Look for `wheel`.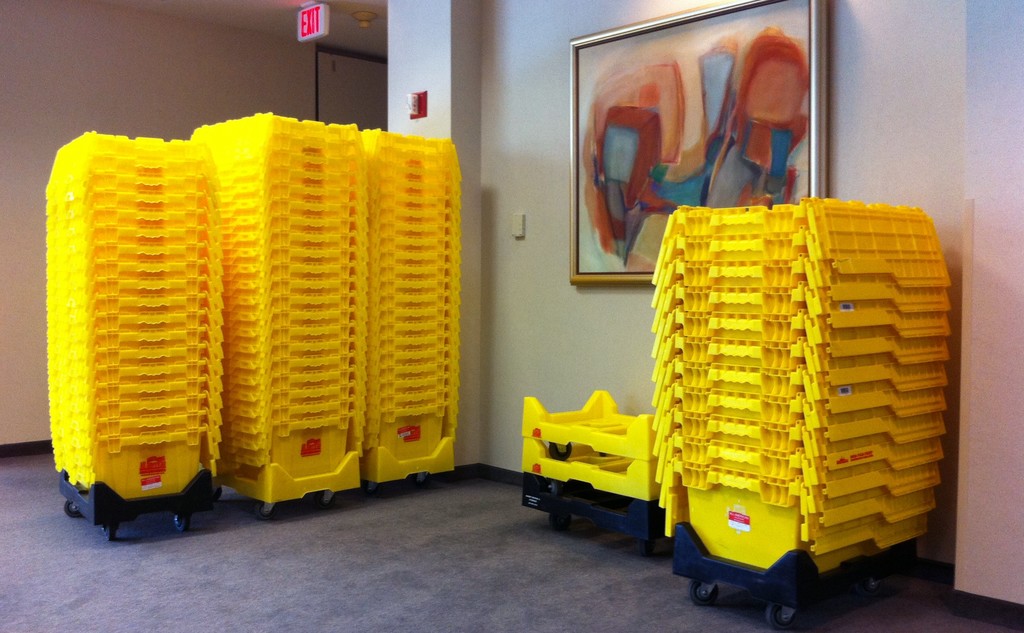
Found: detection(764, 600, 803, 632).
